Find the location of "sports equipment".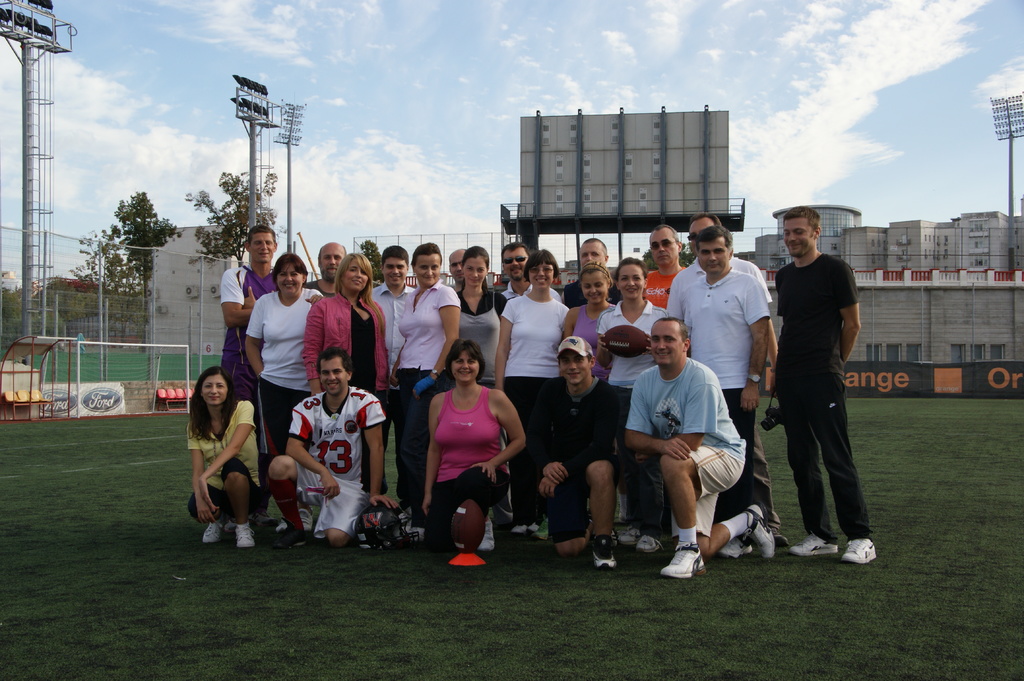
Location: [200,516,234,542].
